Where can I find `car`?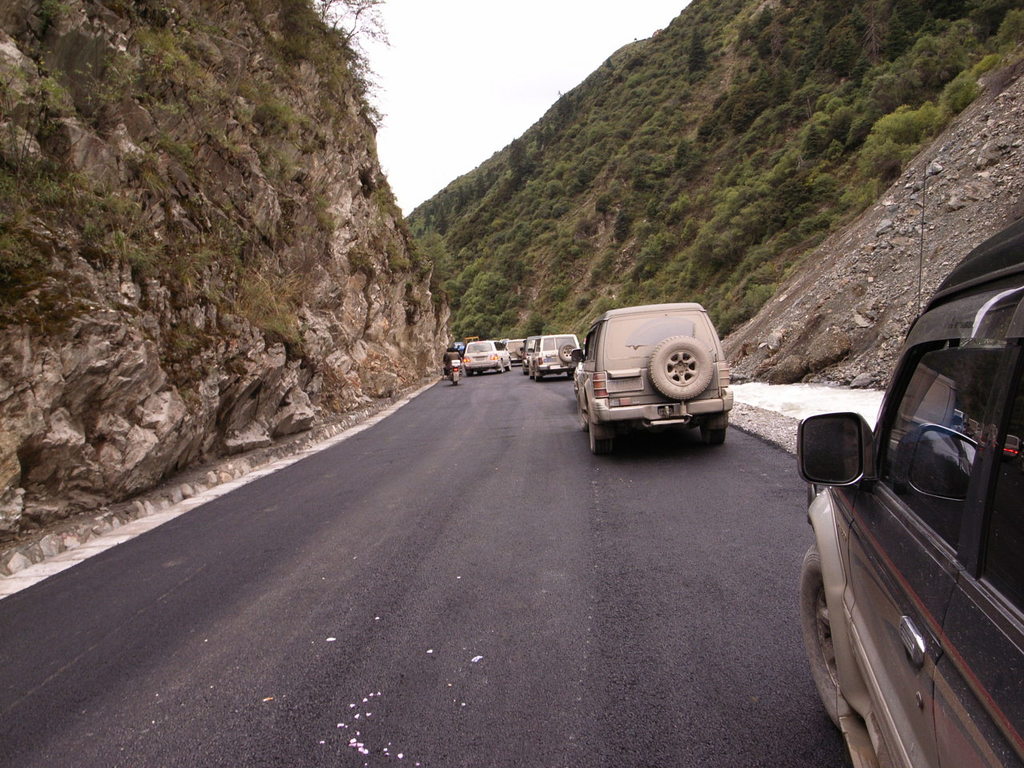
You can find it at Rect(463, 337, 509, 371).
